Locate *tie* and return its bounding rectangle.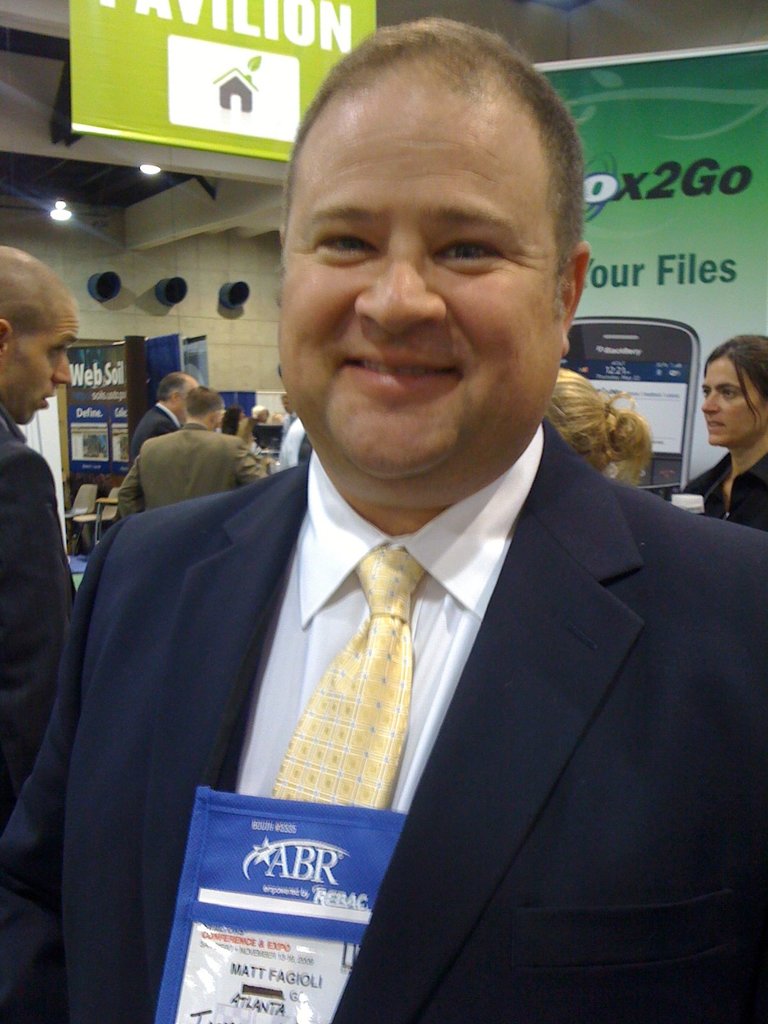
271,543,428,818.
